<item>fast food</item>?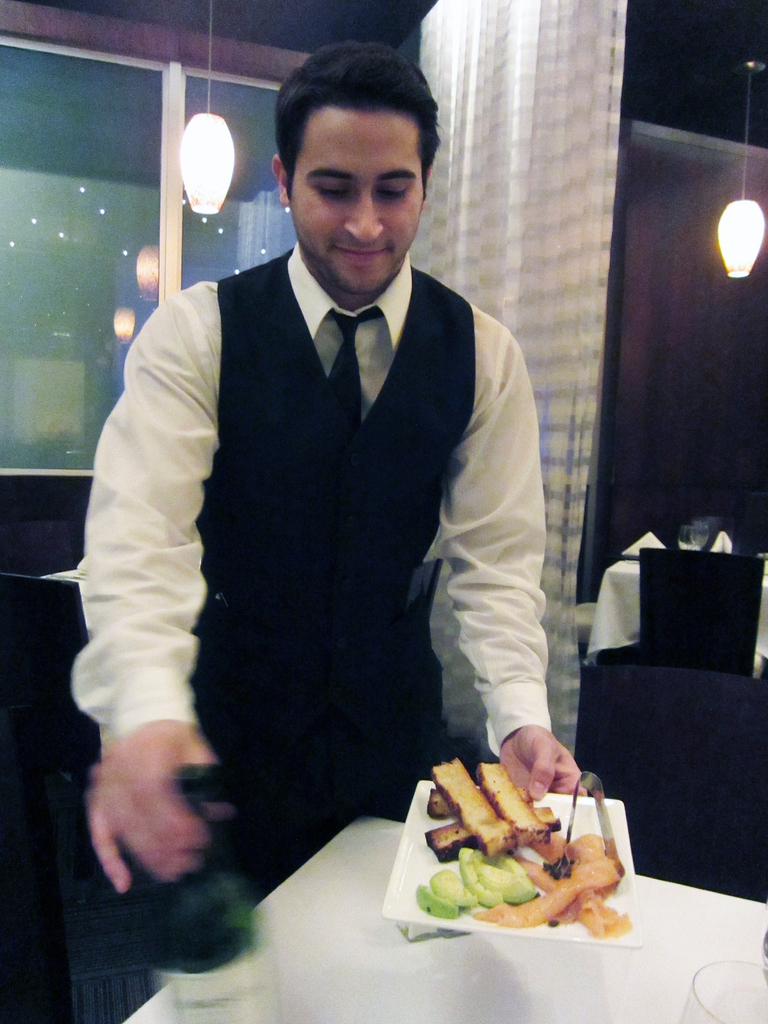
x1=437, y1=757, x2=517, y2=850
